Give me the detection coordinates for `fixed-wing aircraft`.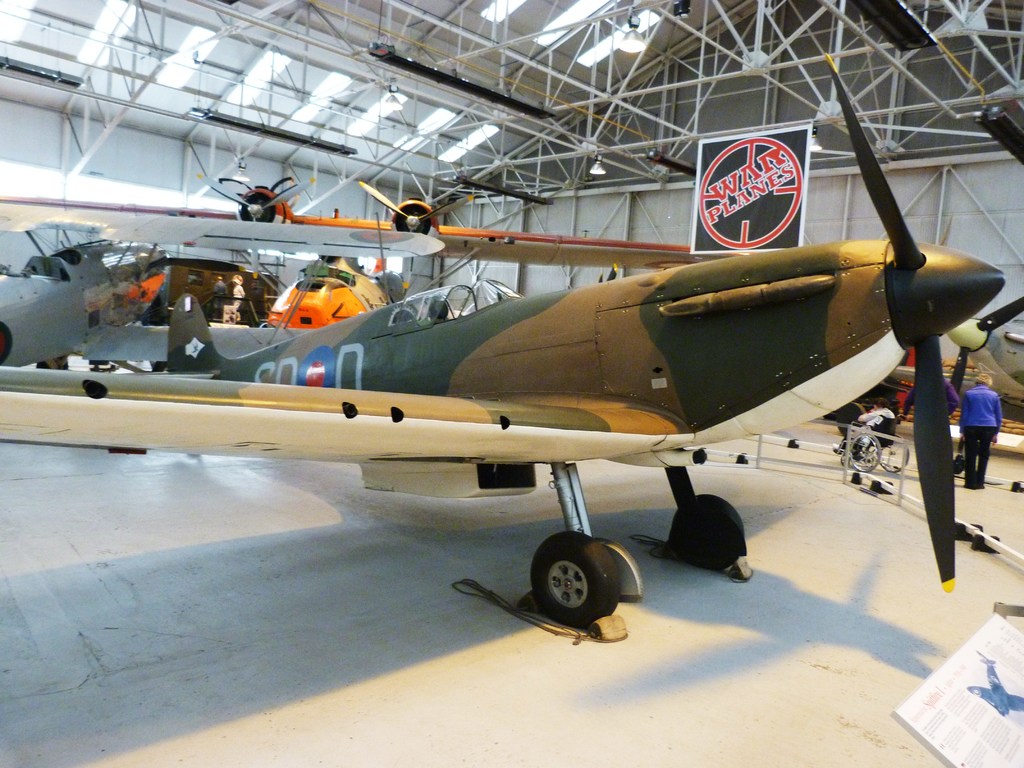
select_region(255, 252, 402, 329).
